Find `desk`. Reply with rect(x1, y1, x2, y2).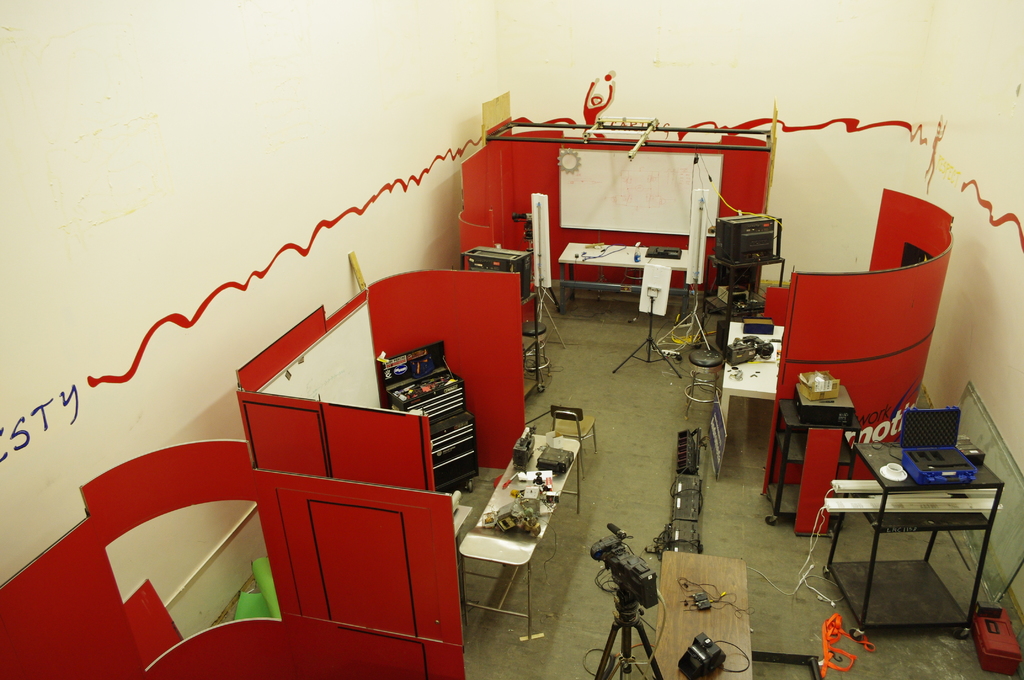
rect(717, 324, 783, 432).
